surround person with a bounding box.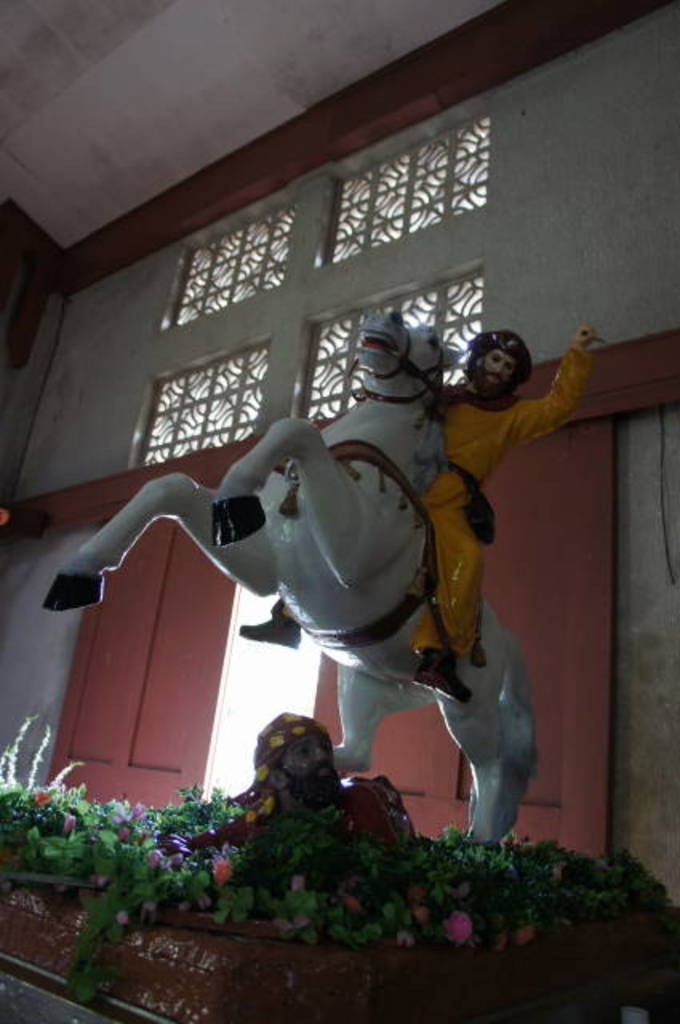
(235,330,616,709).
